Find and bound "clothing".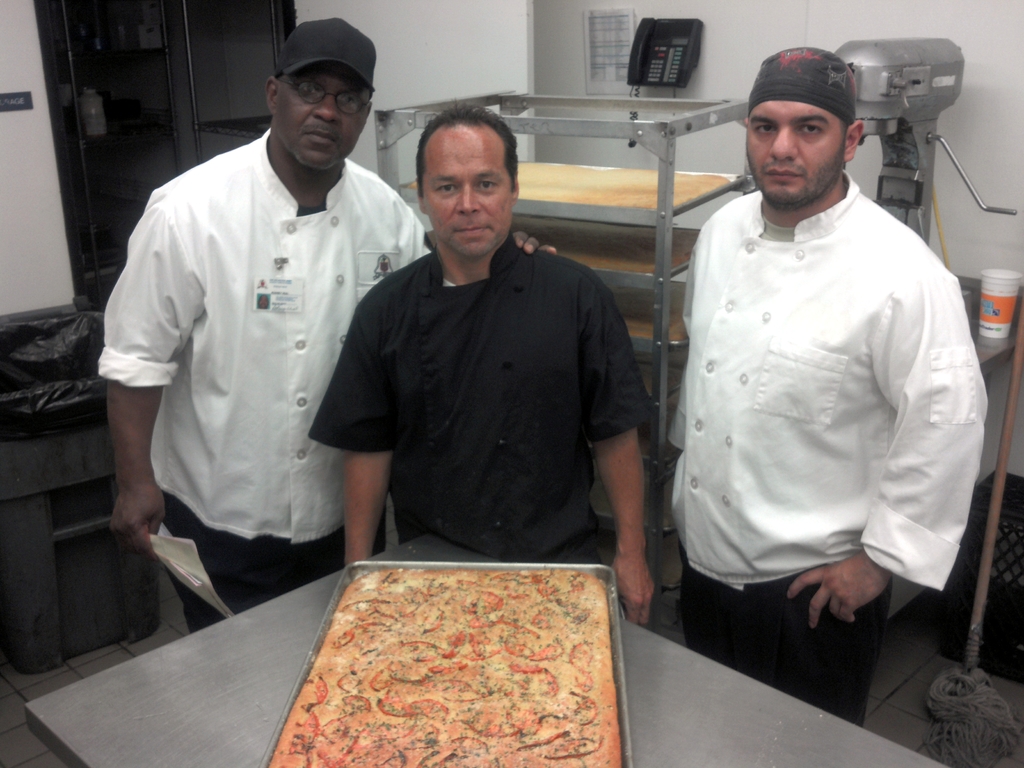
Bound: bbox=[92, 121, 413, 552].
